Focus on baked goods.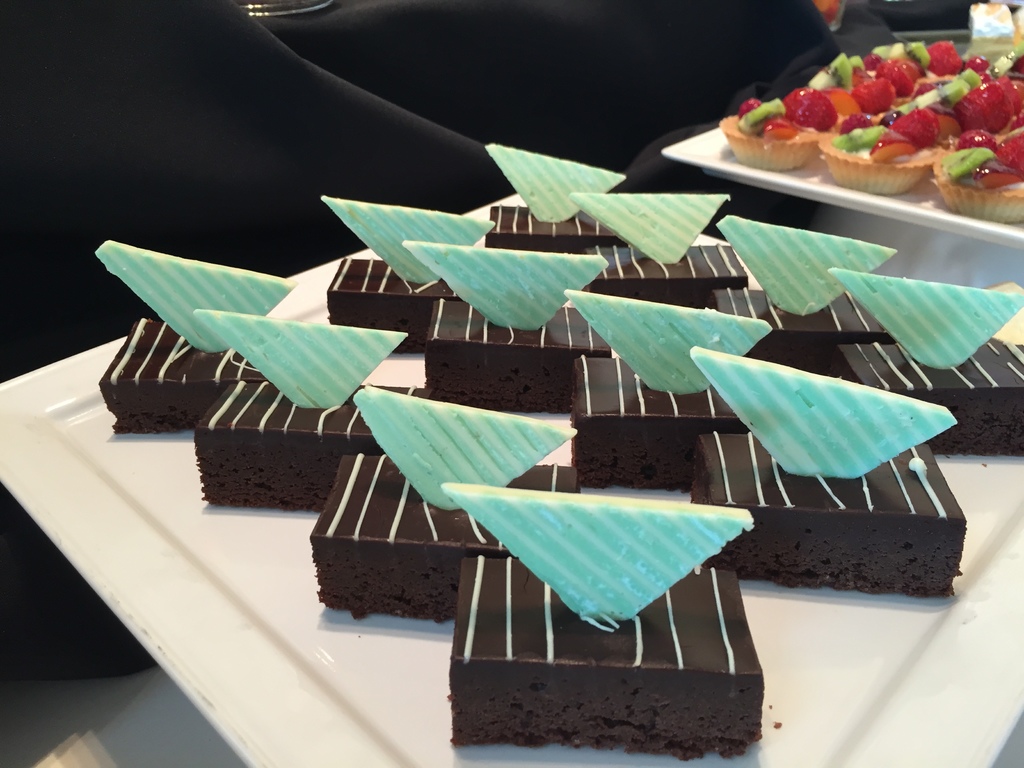
Focused at (left=568, top=193, right=746, bottom=309).
